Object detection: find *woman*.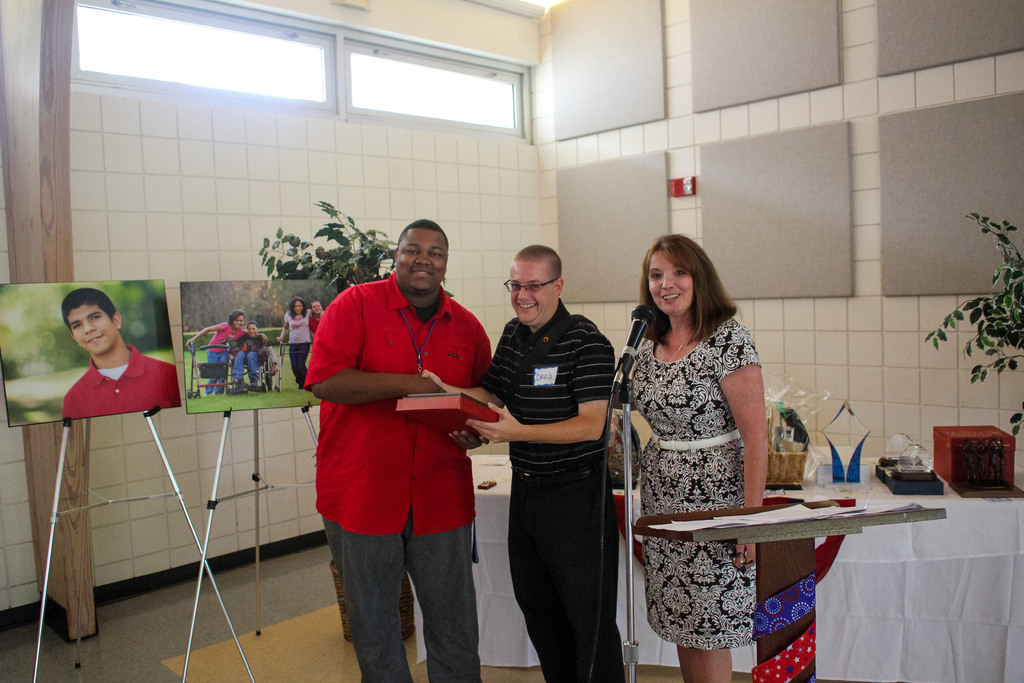
{"x1": 275, "y1": 295, "x2": 312, "y2": 394}.
